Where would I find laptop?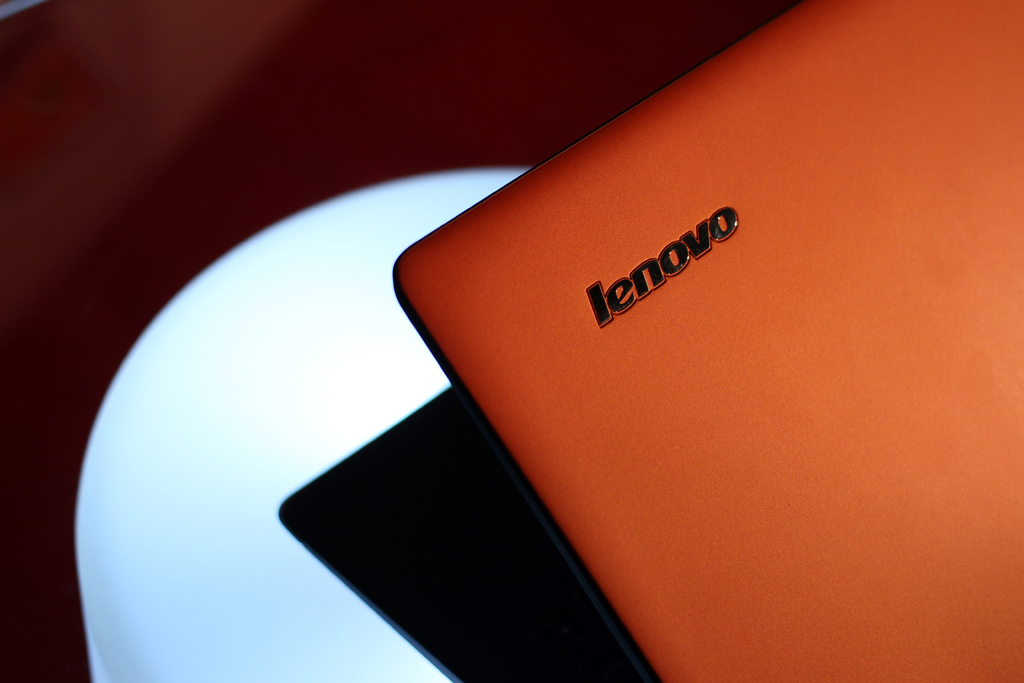
At [left=307, top=9, right=996, bottom=682].
